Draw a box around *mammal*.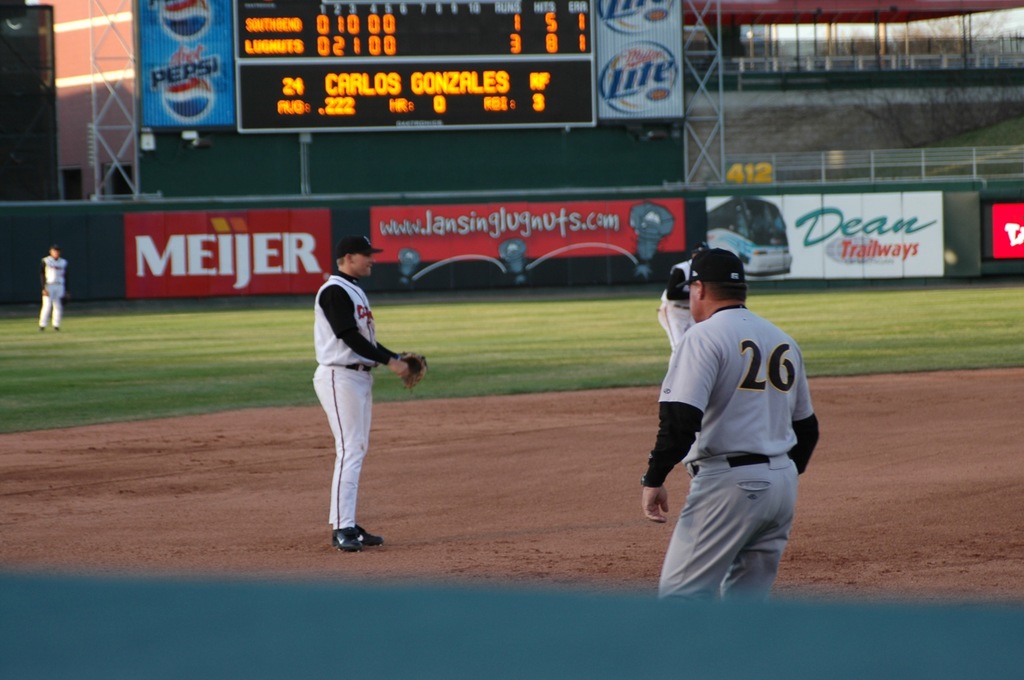
select_region(37, 246, 70, 331).
